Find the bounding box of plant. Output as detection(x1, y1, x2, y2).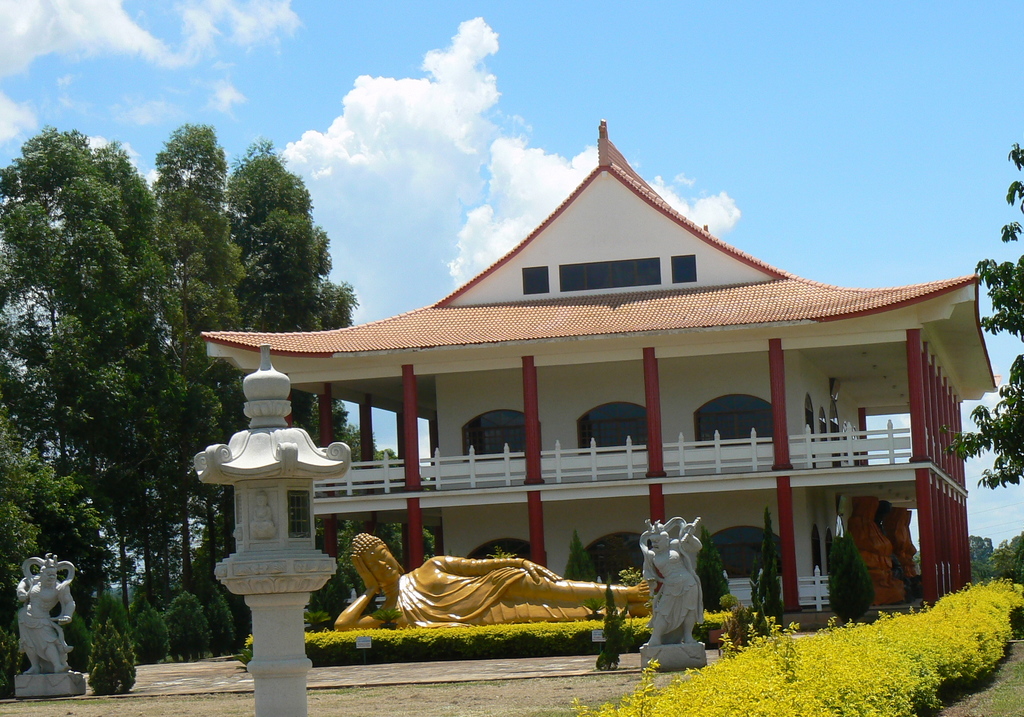
detection(698, 527, 740, 613).
